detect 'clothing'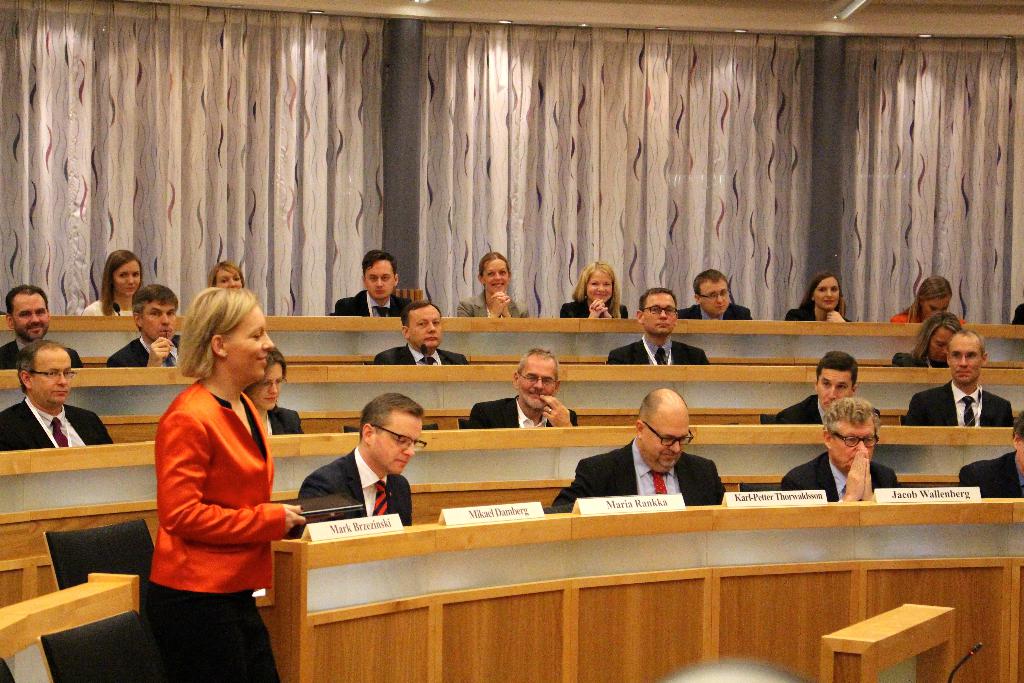
locate(775, 447, 902, 499)
